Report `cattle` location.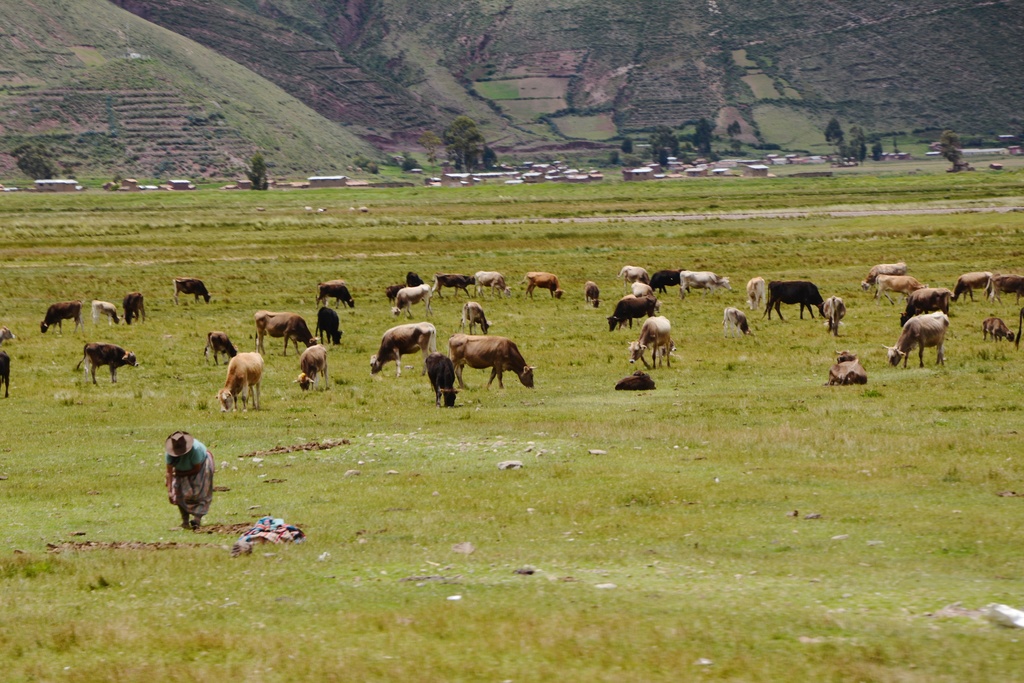
Report: (left=406, top=272, right=422, bottom=286).
